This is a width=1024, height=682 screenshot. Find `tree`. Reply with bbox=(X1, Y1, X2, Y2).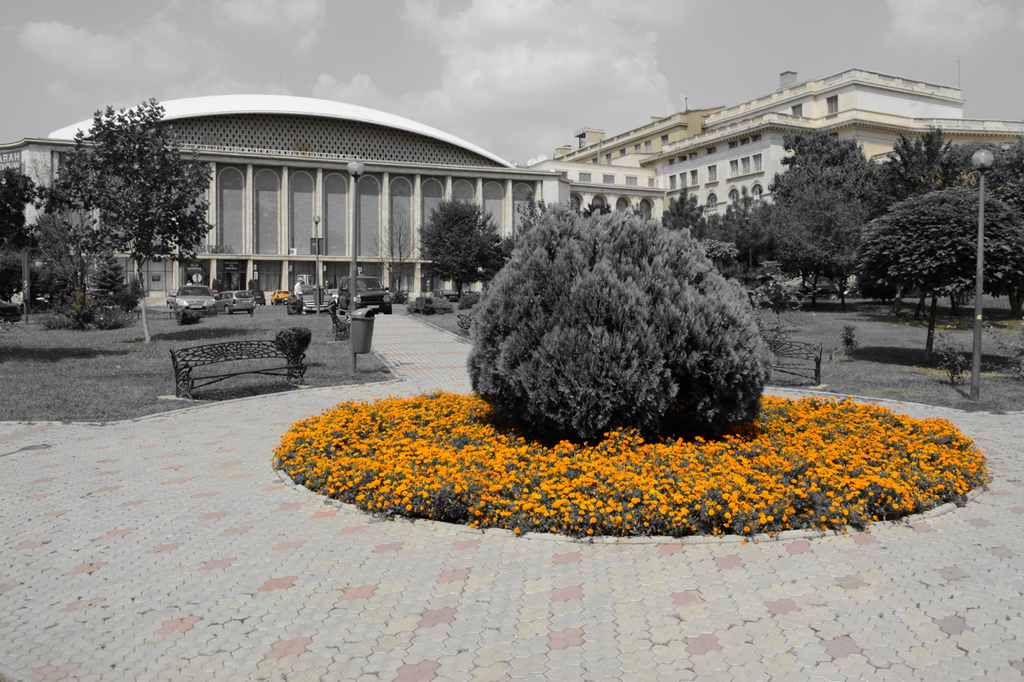
bbox=(852, 186, 1023, 361).
